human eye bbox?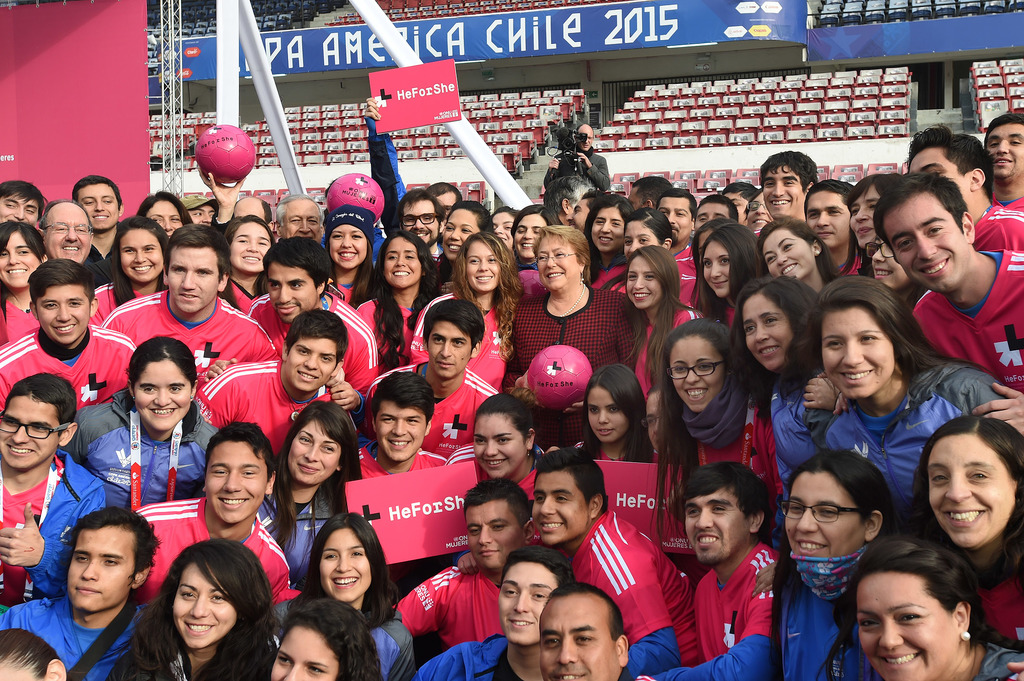
detection(518, 227, 529, 234)
